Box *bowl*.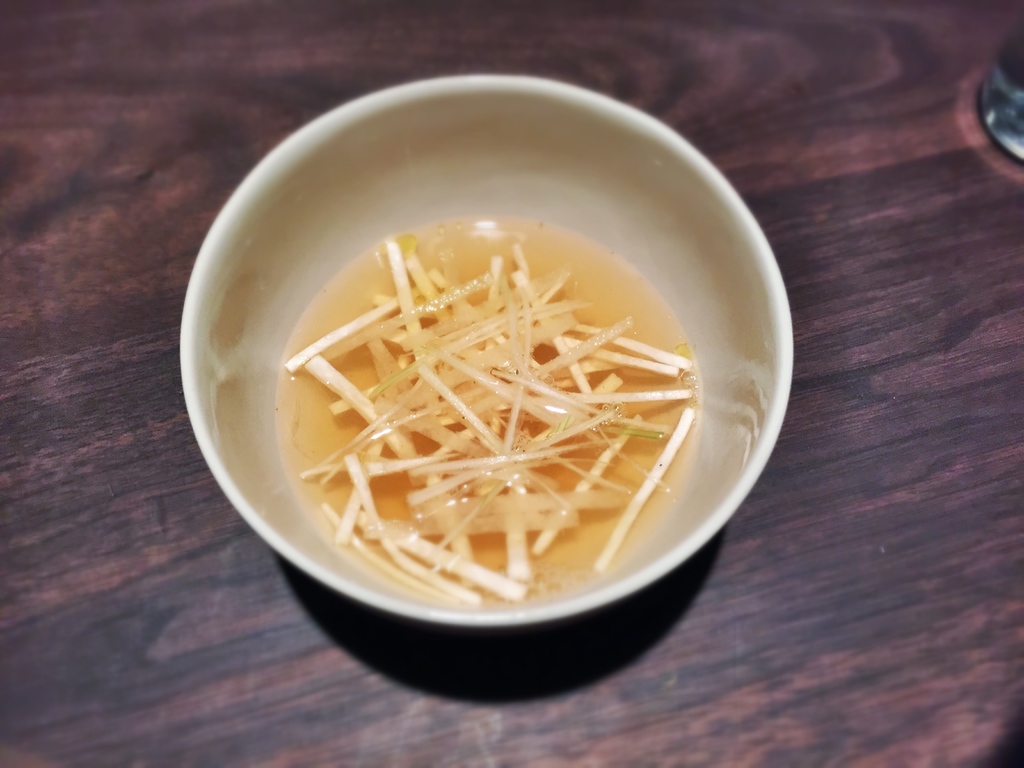
locate(180, 74, 798, 631).
